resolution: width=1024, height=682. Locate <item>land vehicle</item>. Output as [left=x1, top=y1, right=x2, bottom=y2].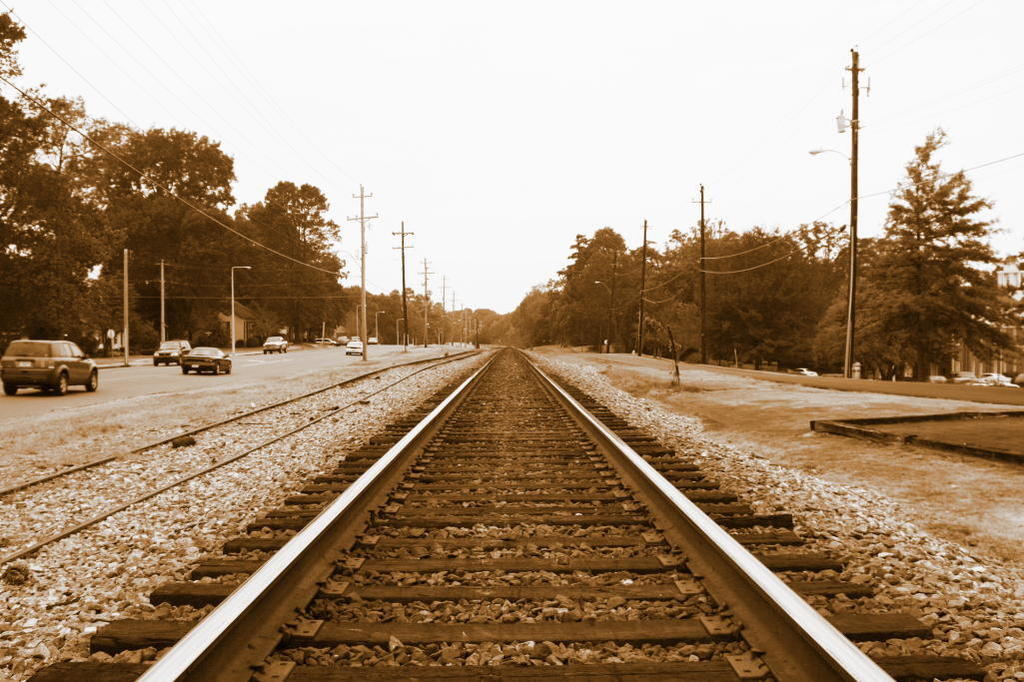
[left=370, top=338, right=375, bottom=341].
